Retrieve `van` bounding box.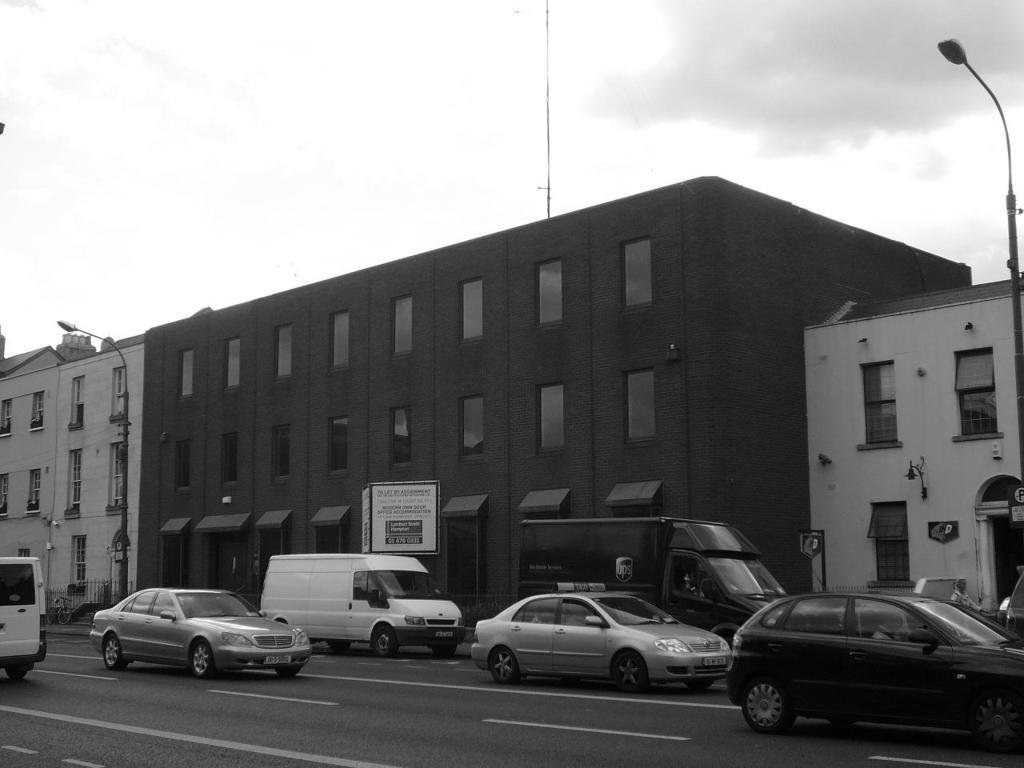
Bounding box: x1=510 y1=518 x2=798 y2=654.
